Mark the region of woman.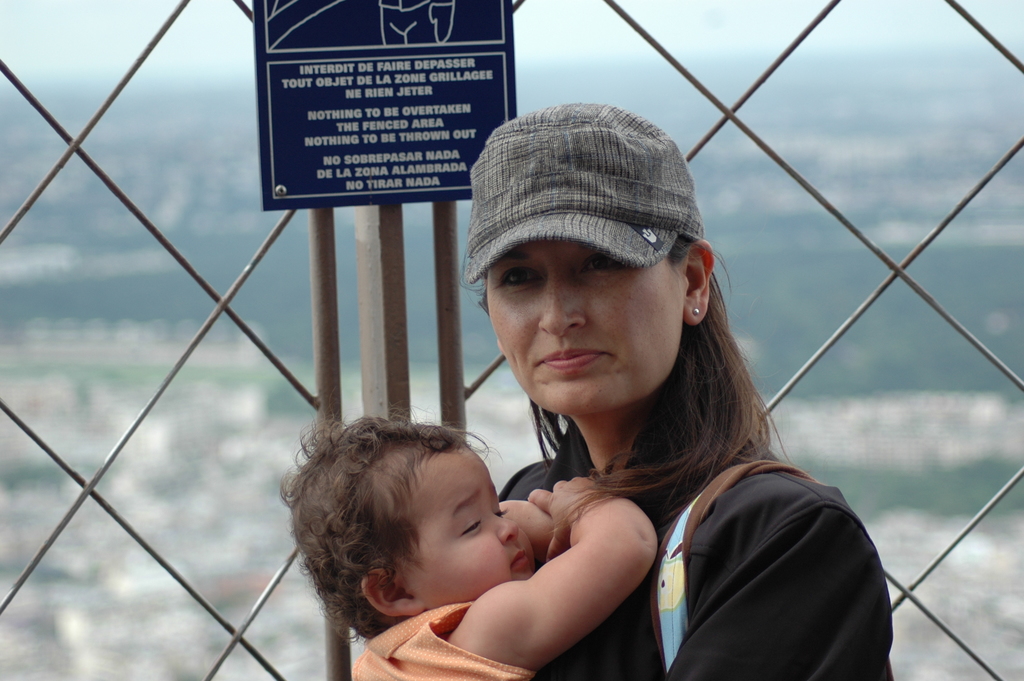
Region: [335, 142, 879, 680].
